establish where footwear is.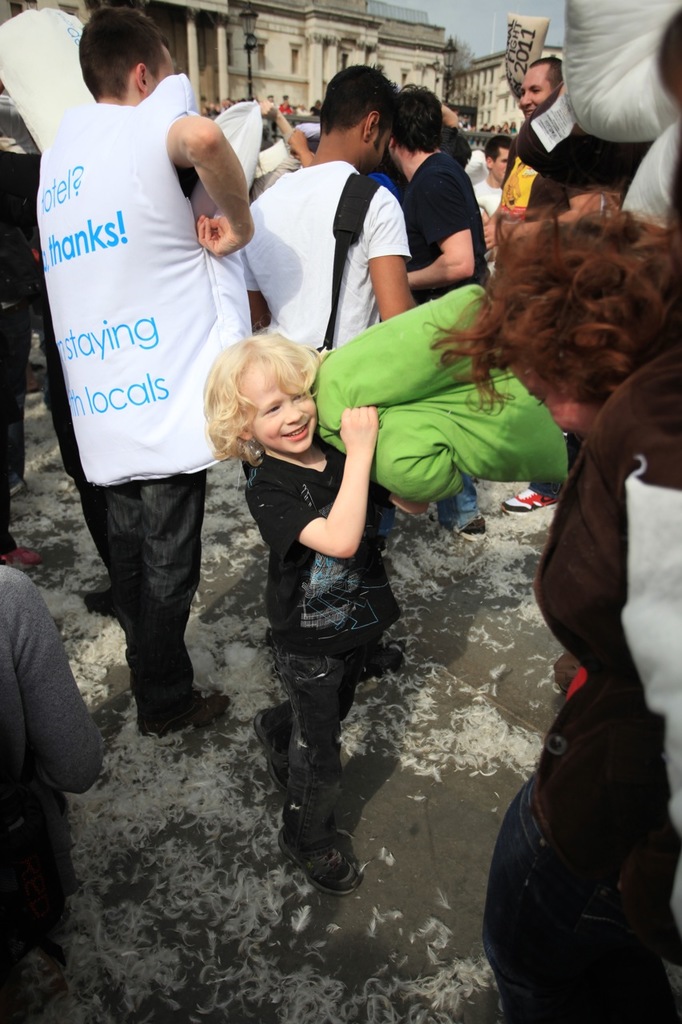
Established at crop(4, 470, 25, 494).
